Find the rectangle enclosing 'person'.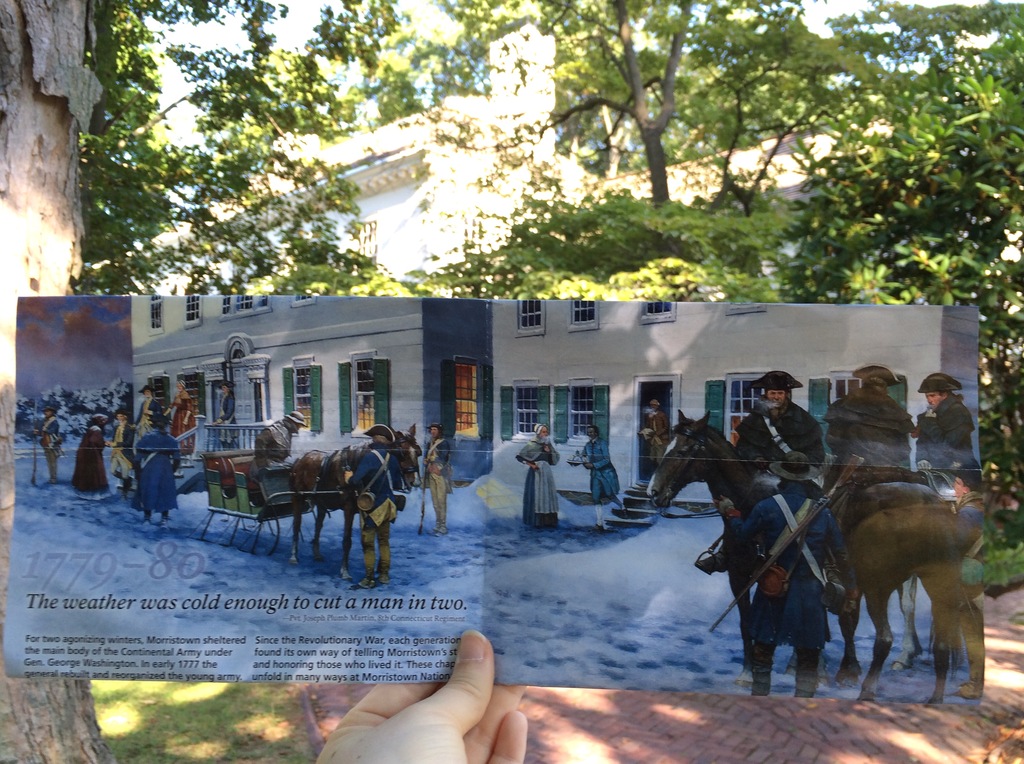
l=563, t=423, r=625, b=503.
